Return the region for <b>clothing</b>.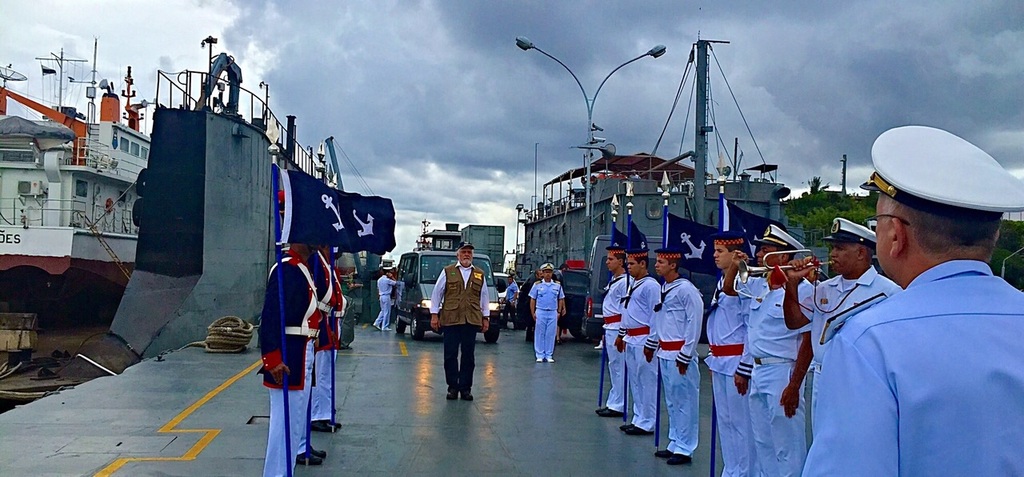
<bbox>620, 275, 663, 432</bbox>.
